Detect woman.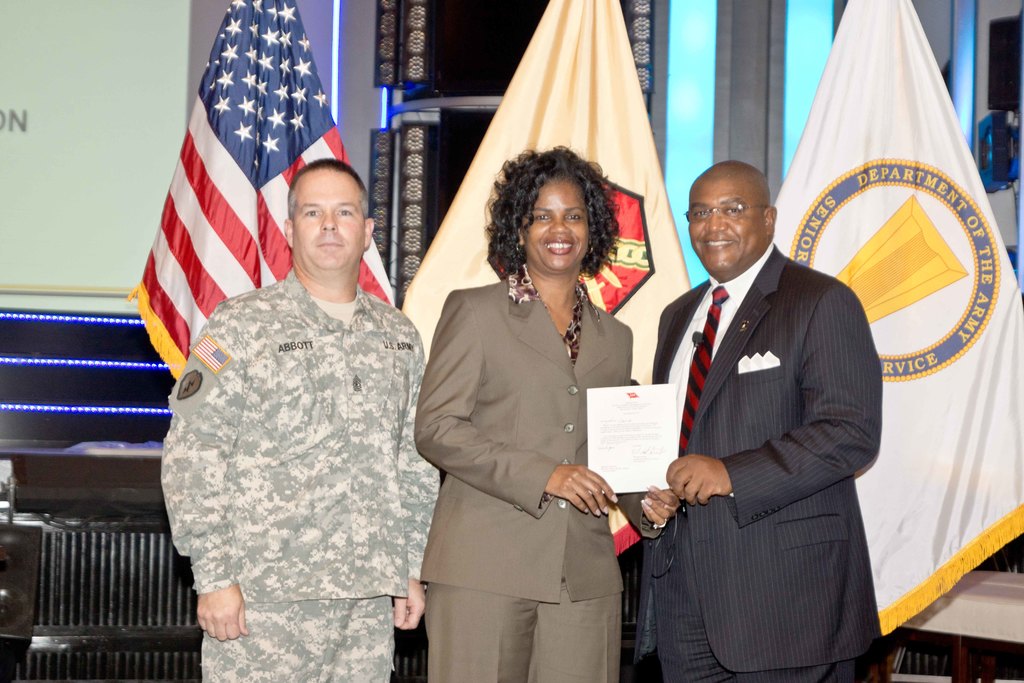
Detected at <bbox>410, 142, 676, 682</bbox>.
